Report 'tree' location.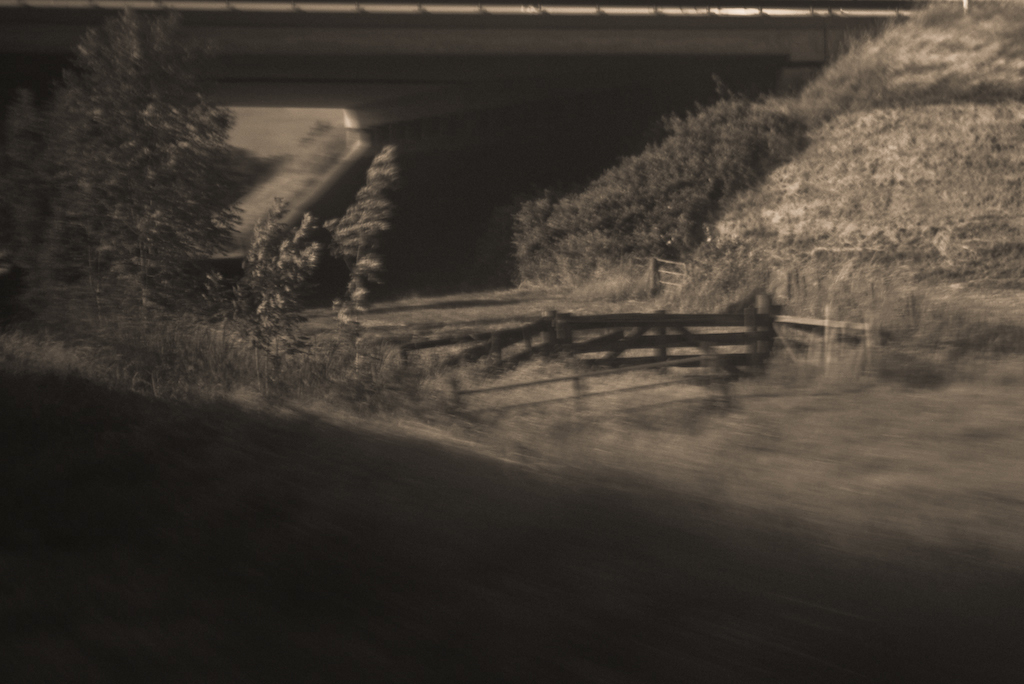
Report: locate(326, 144, 410, 303).
